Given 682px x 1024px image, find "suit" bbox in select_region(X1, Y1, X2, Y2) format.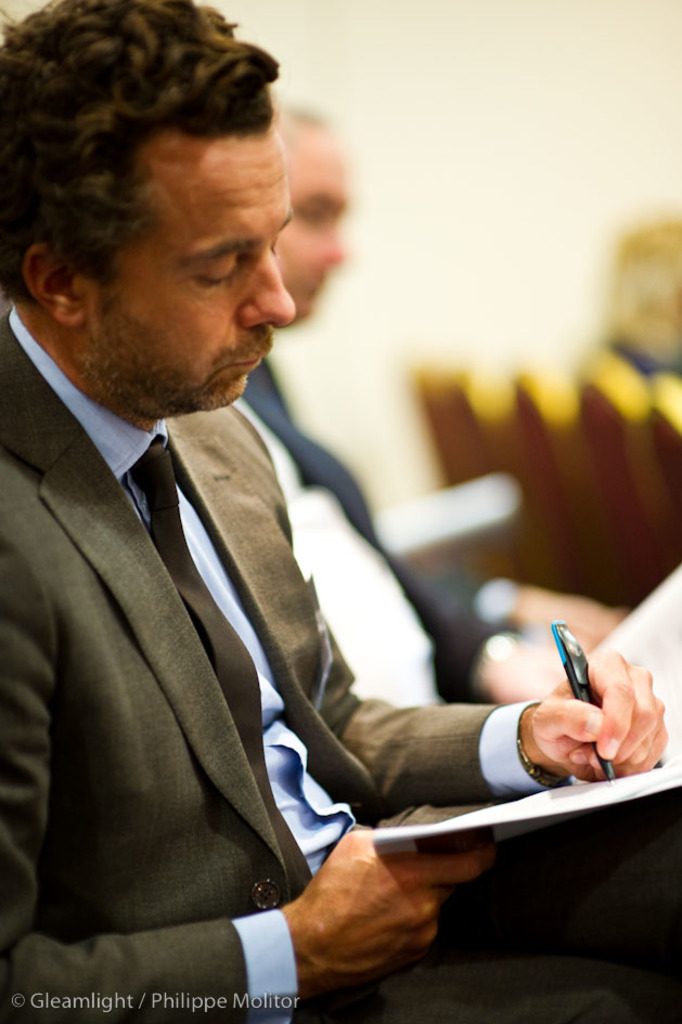
select_region(222, 402, 514, 705).
